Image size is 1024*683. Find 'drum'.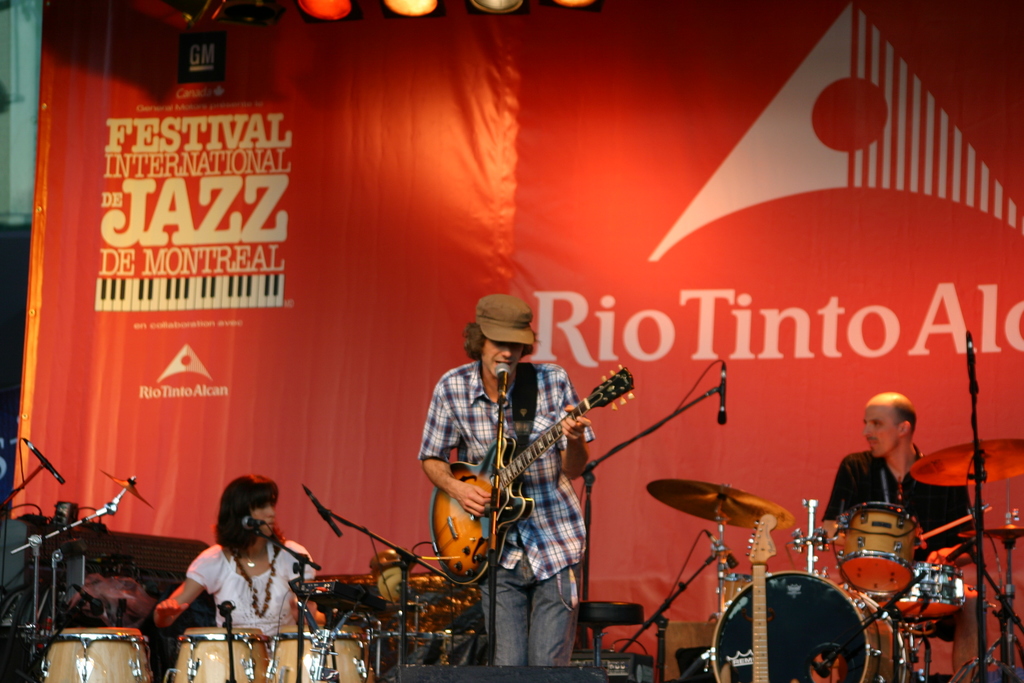
[707, 566, 879, 682].
